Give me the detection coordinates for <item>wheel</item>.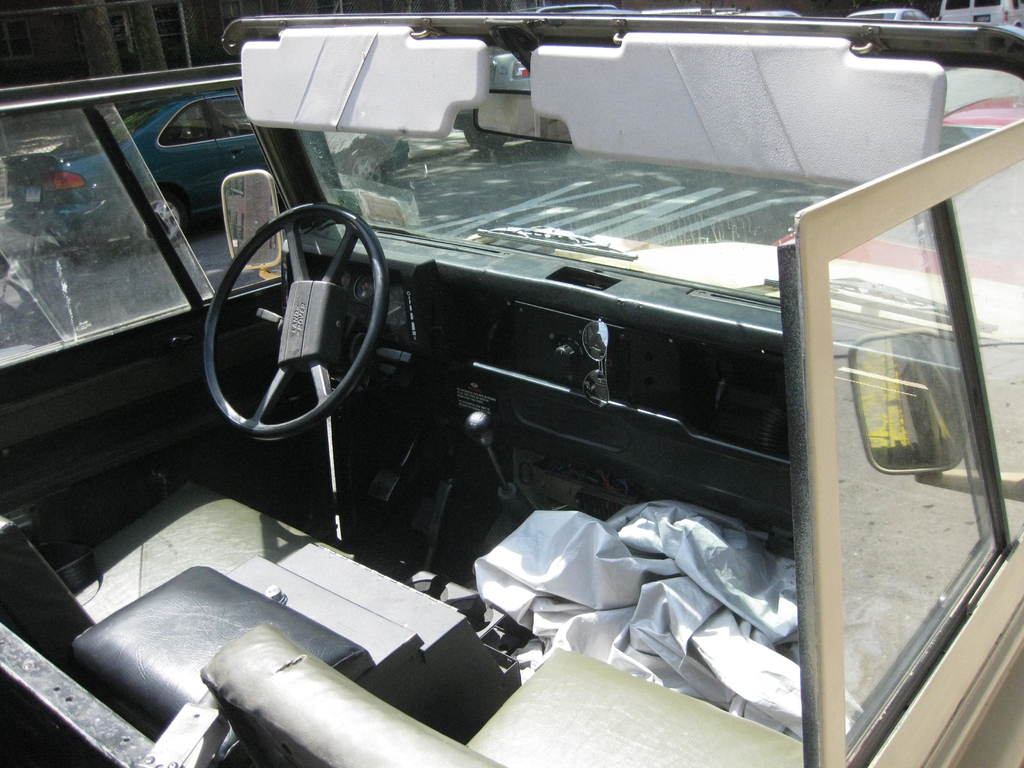
bbox(131, 195, 187, 252).
